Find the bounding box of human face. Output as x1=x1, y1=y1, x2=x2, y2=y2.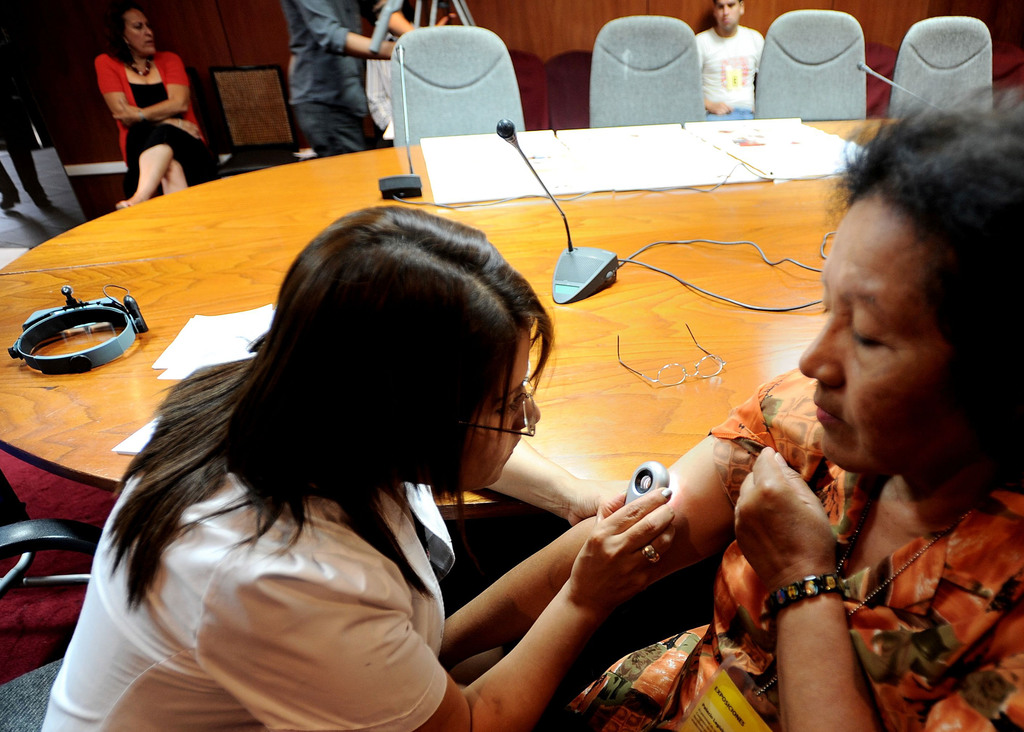
x1=796, y1=203, x2=944, y2=479.
